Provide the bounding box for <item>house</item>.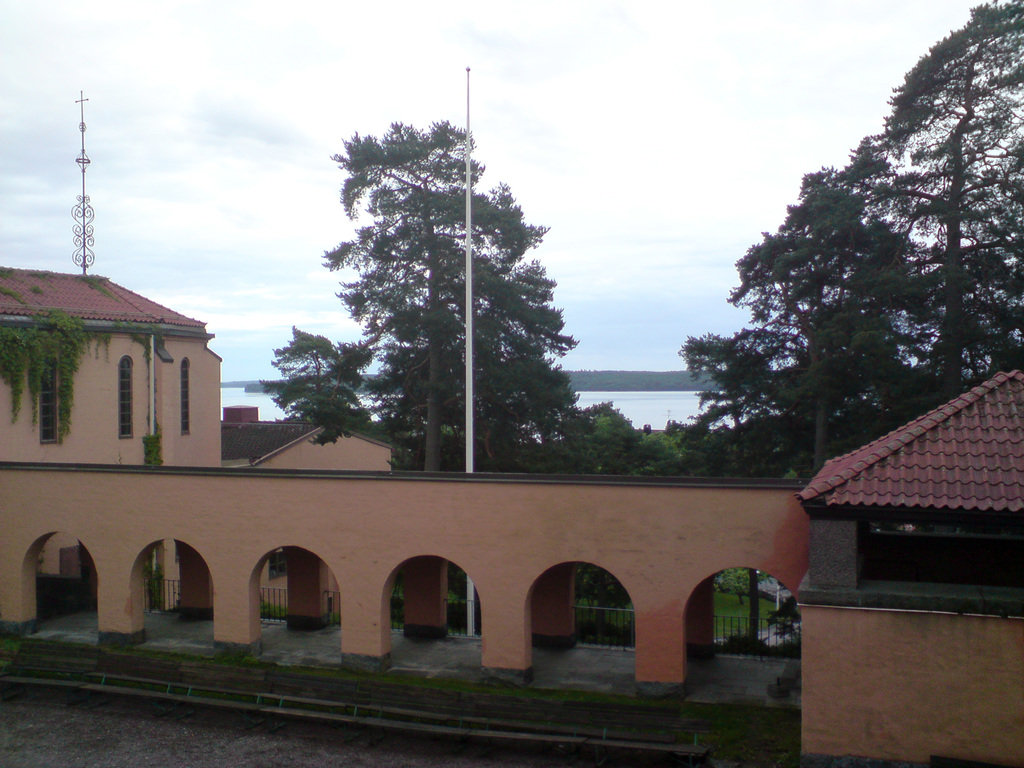
0, 268, 1023, 767.
